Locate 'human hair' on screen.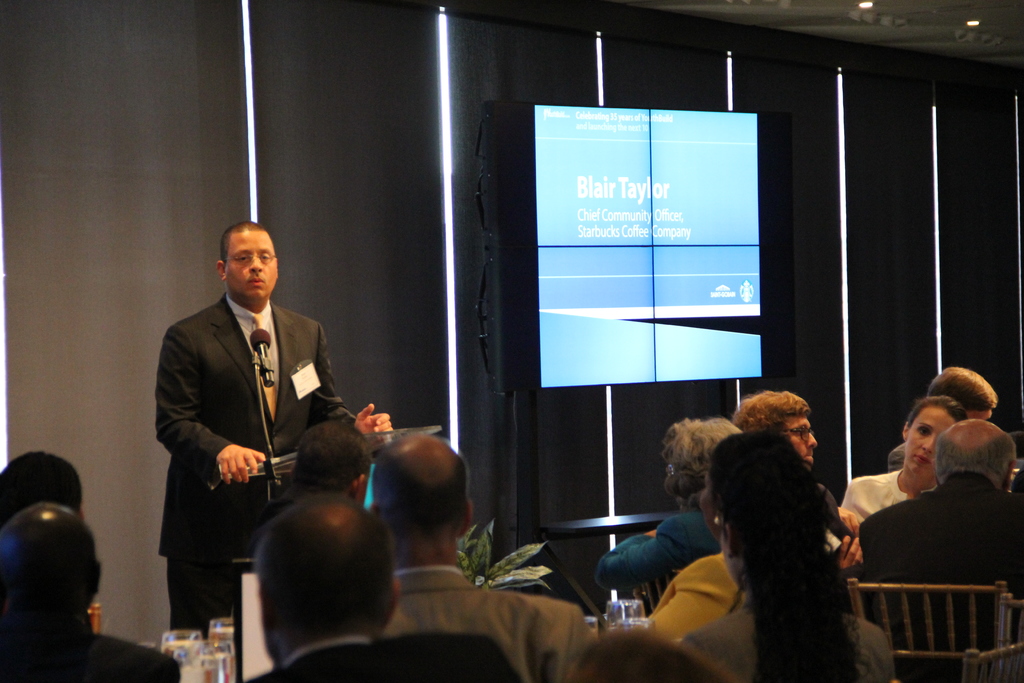
On screen at [567,623,726,682].
